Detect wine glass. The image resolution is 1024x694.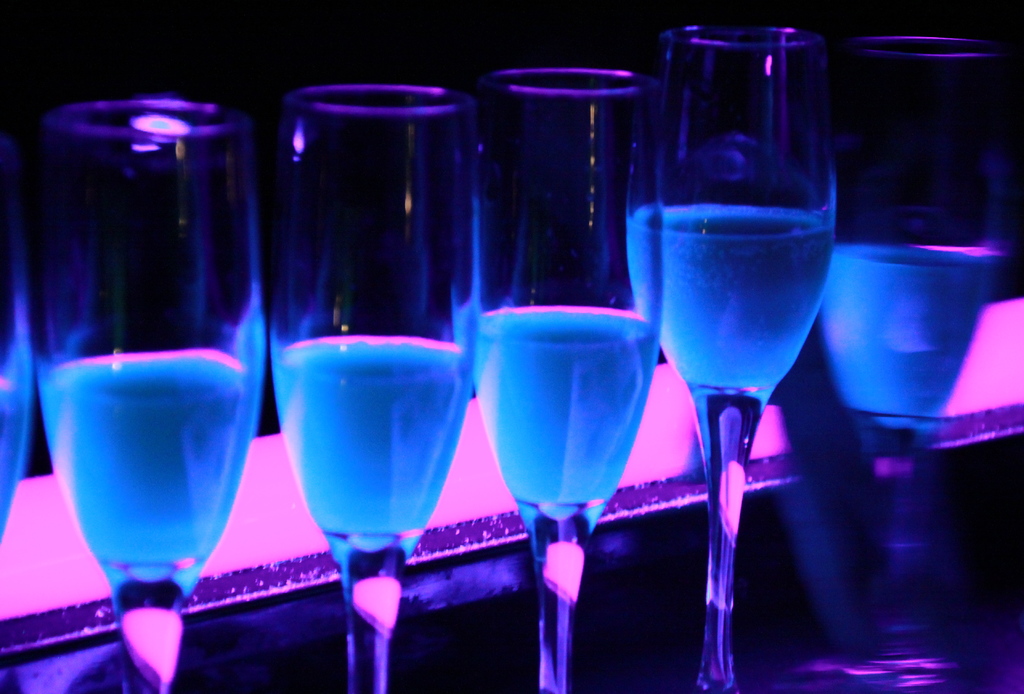
bbox(266, 83, 483, 693).
